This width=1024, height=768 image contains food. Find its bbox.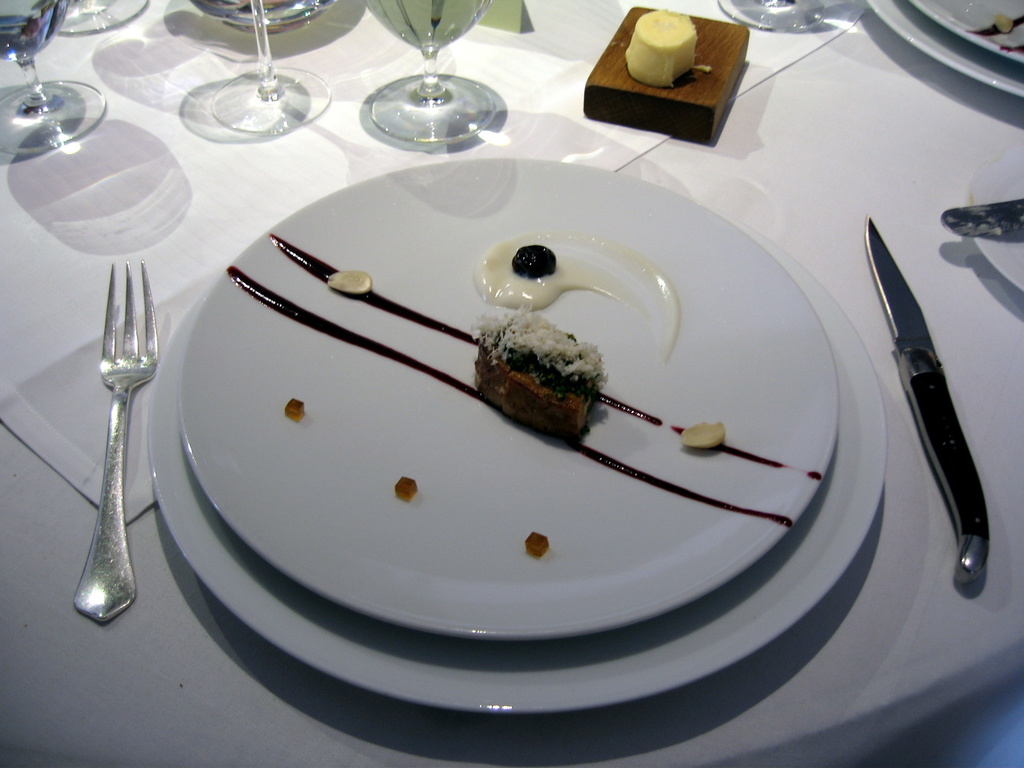
x1=459, y1=310, x2=626, y2=456.
